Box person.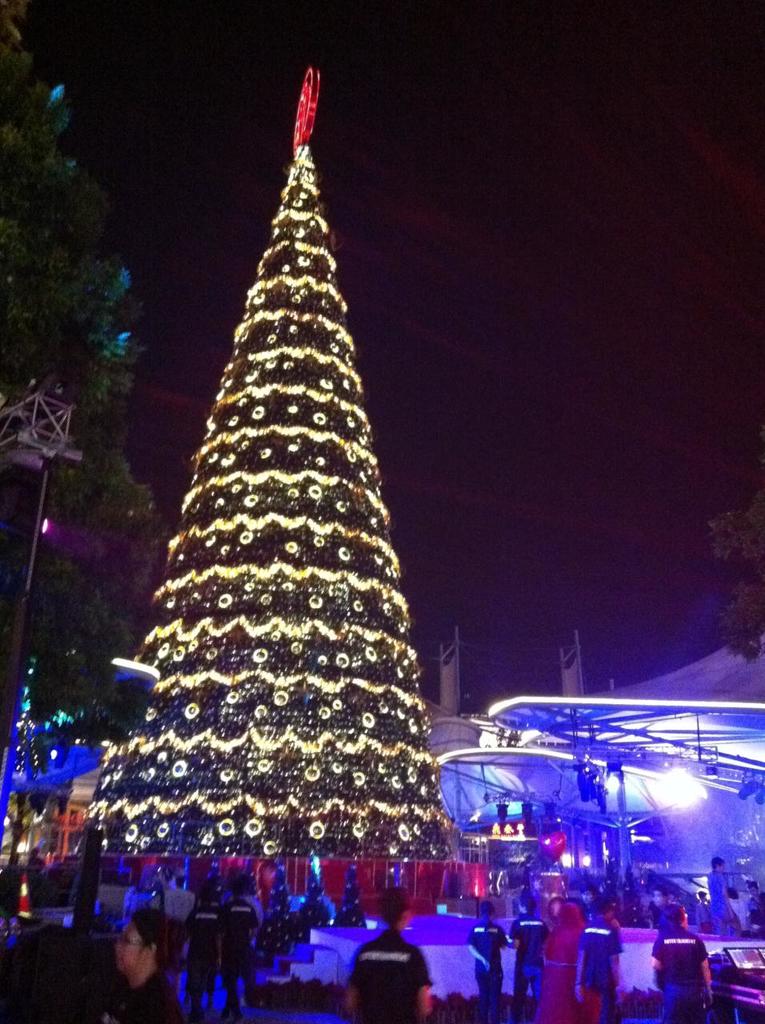
[left=654, top=885, right=675, bottom=996].
